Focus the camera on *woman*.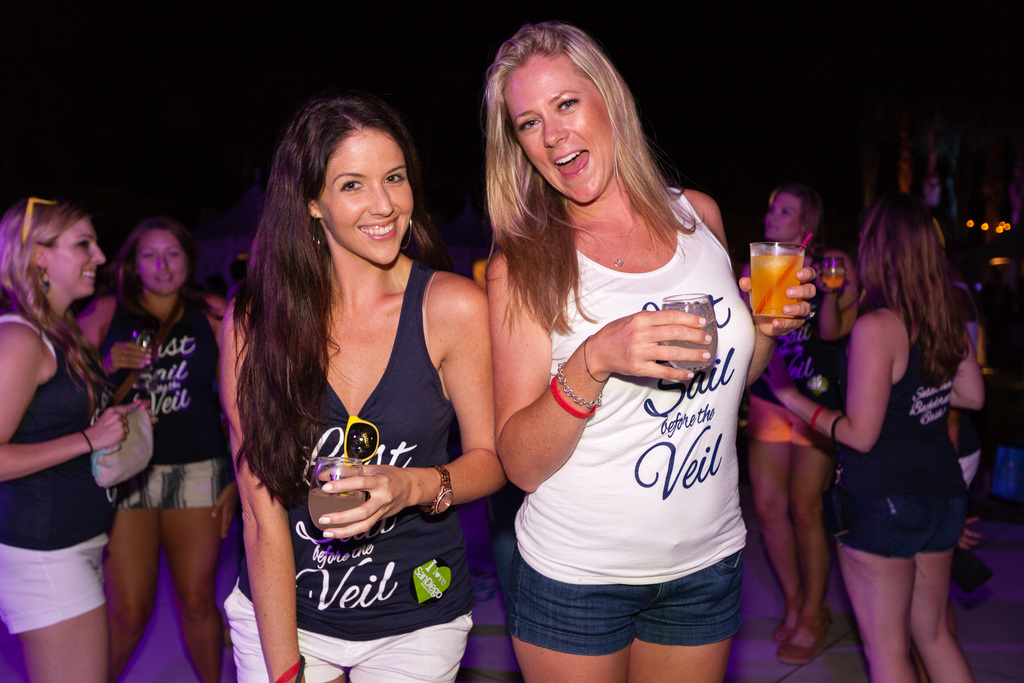
Focus region: Rect(765, 194, 981, 682).
